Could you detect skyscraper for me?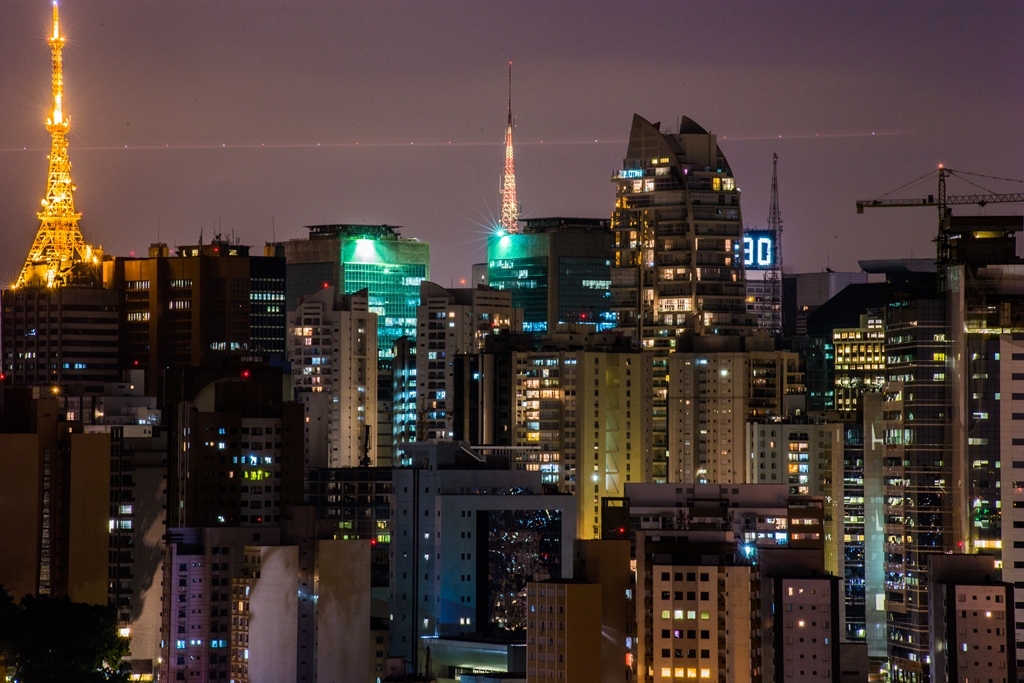
Detection result: x1=758 y1=562 x2=835 y2=676.
